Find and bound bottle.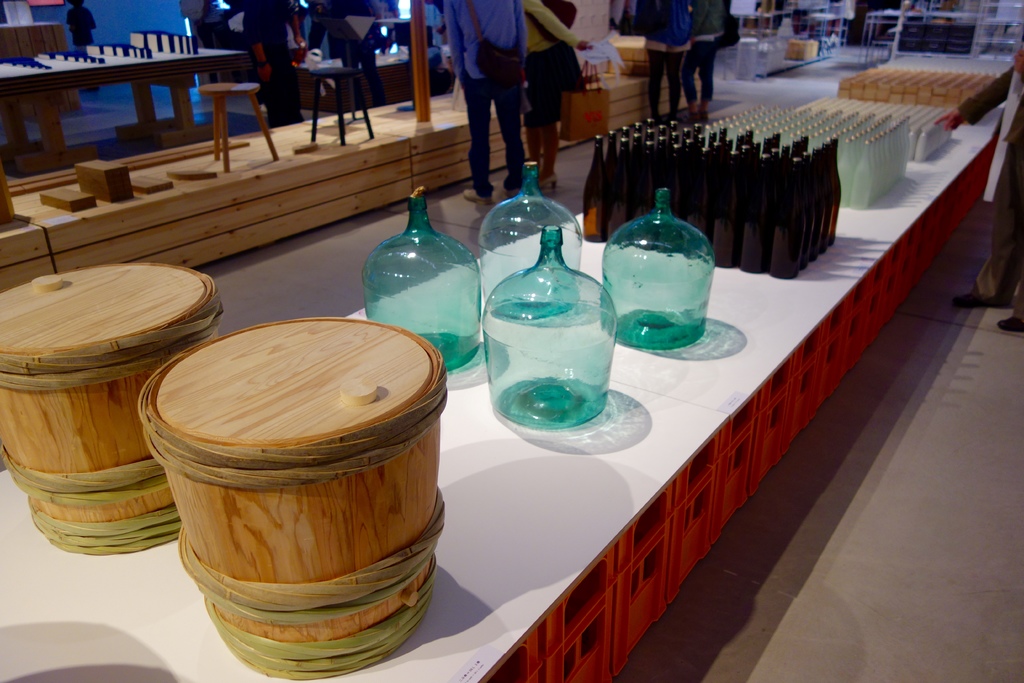
Bound: 803 149 813 267.
